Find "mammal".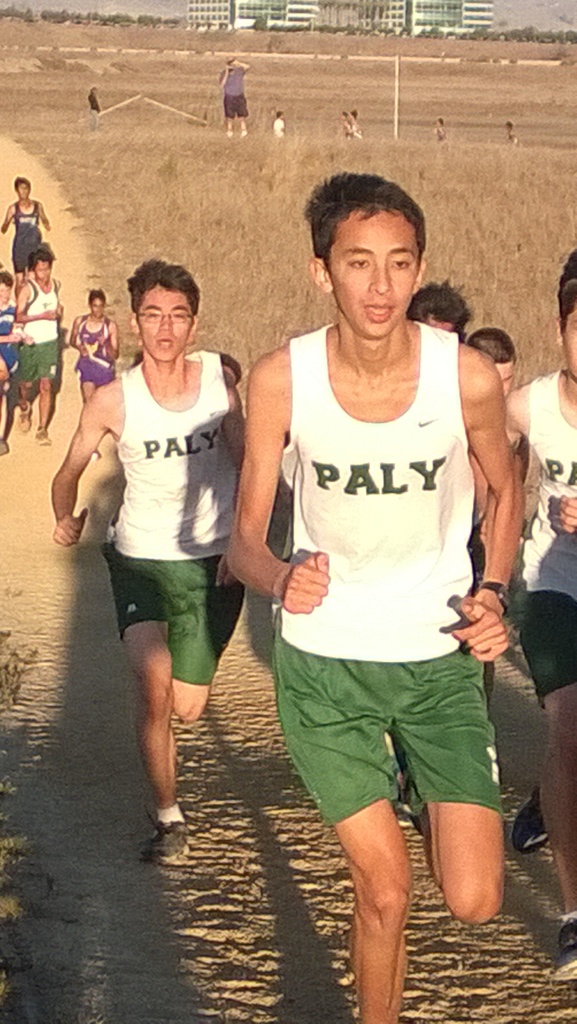
219, 56, 249, 135.
